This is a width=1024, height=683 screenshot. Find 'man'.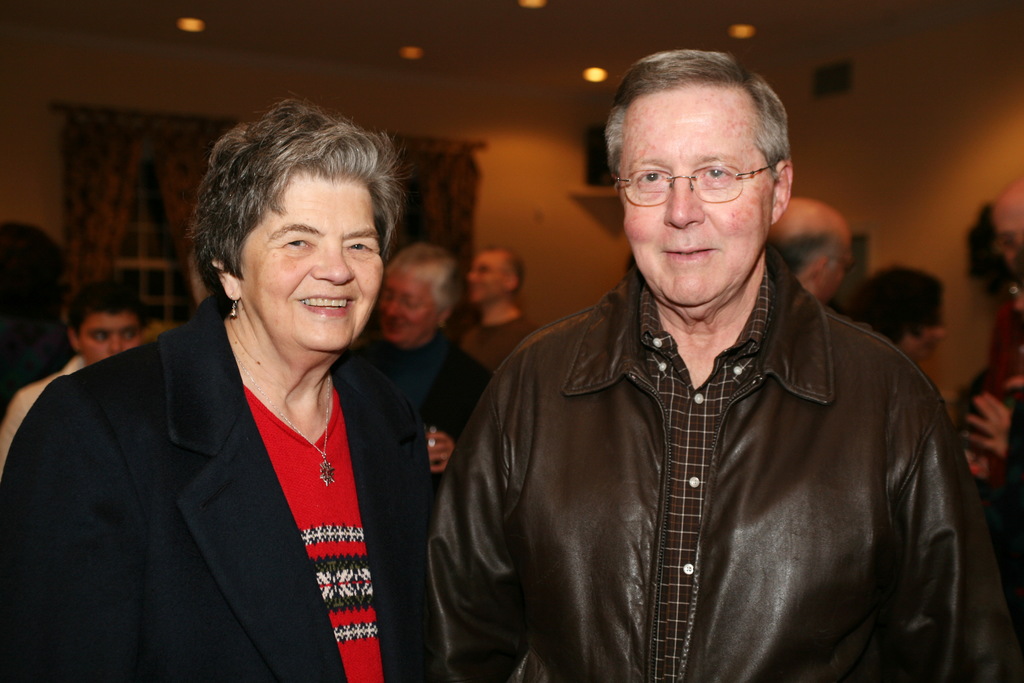
Bounding box: detection(367, 244, 493, 475).
